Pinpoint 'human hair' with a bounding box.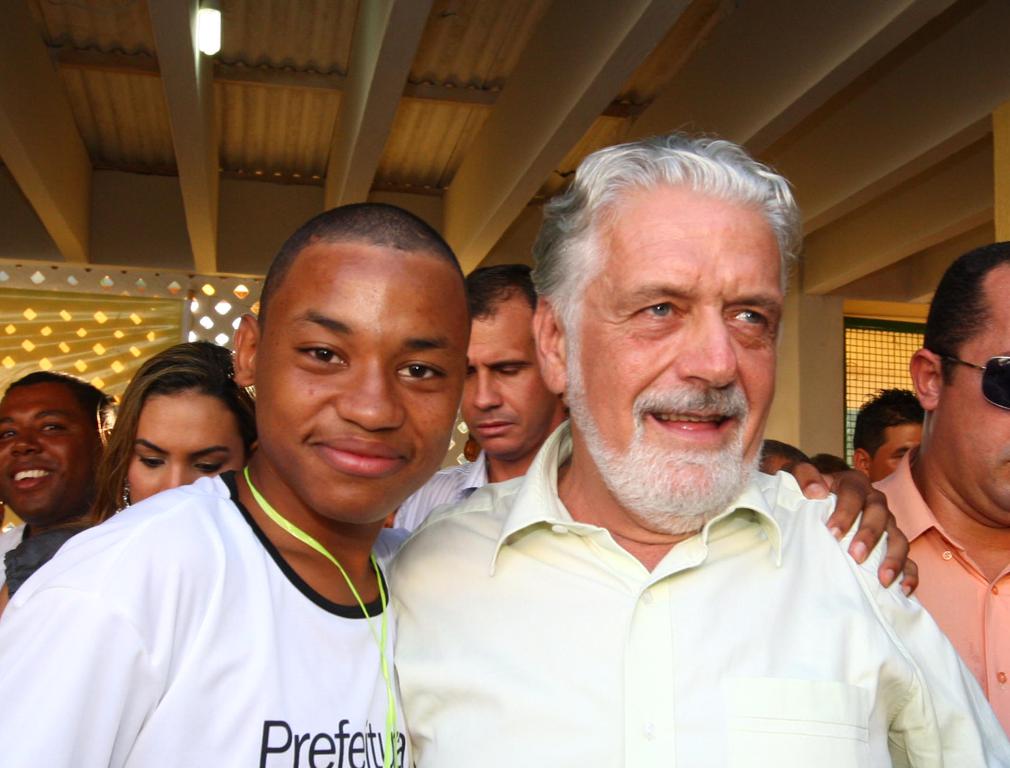
{"x1": 463, "y1": 264, "x2": 534, "y2": 325}.
